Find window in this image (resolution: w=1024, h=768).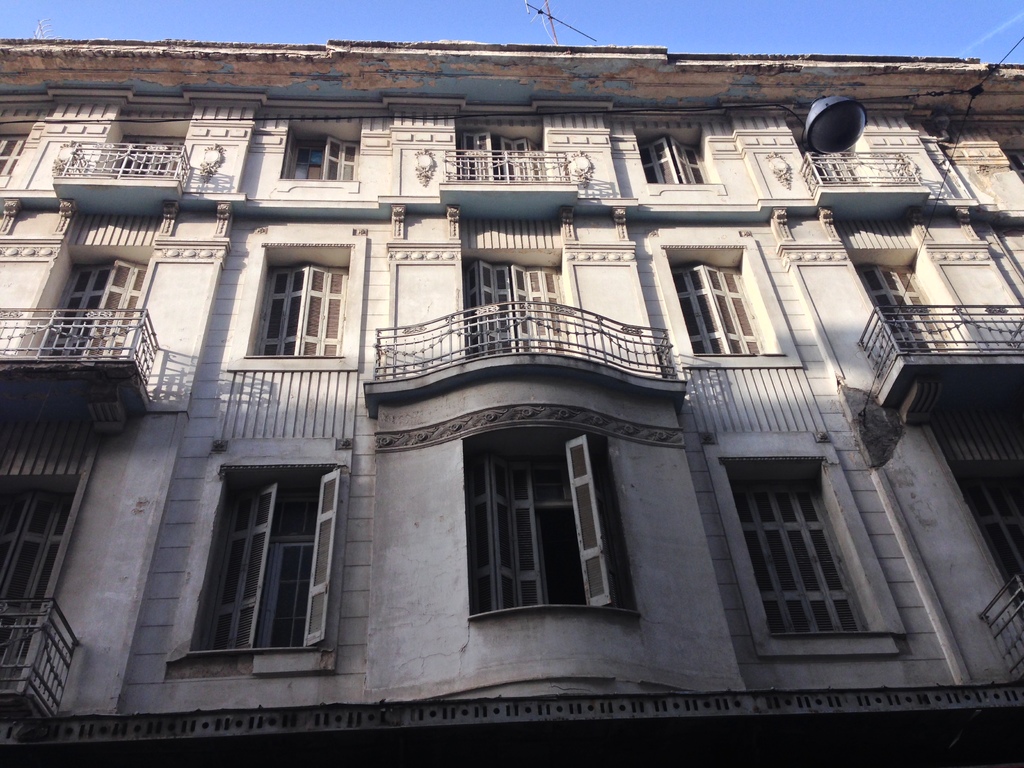
{"x1": 456, "y1": 129, "x2": 547, "y2": 182}.
